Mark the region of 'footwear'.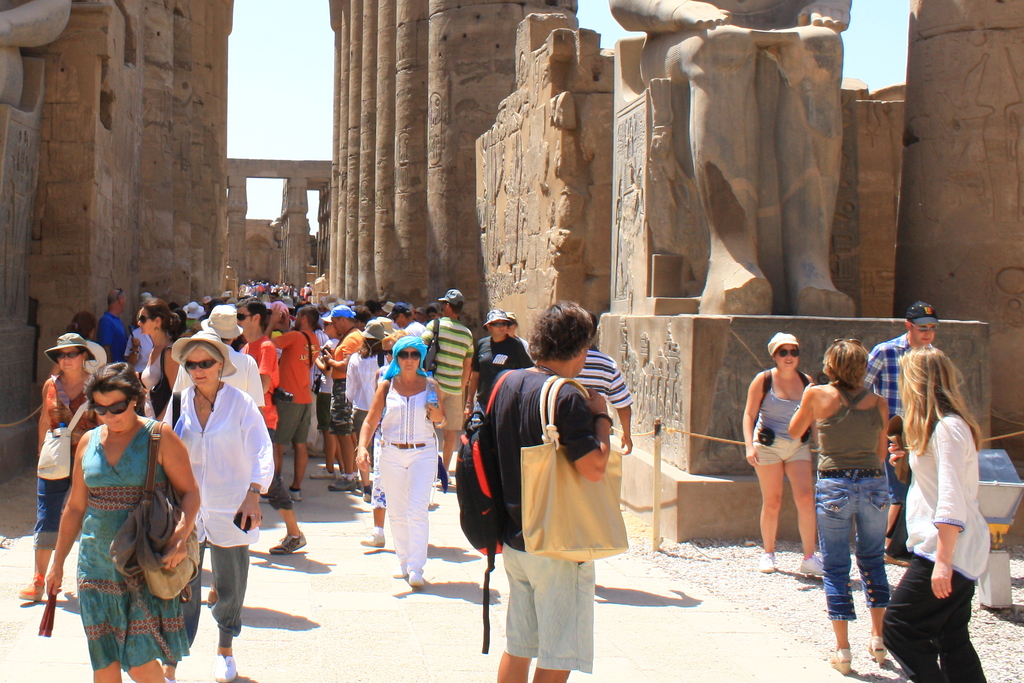
Region: bbox=(871, 642, 889, 667).
